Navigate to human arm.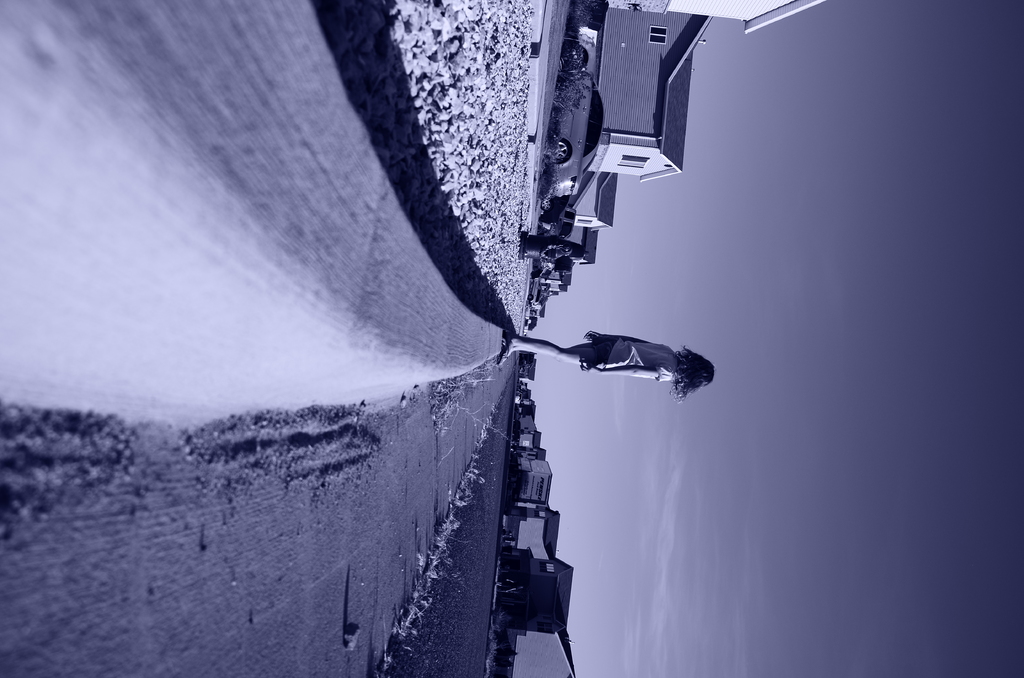
Navigation target: rect(581, 368, 668, 382).
